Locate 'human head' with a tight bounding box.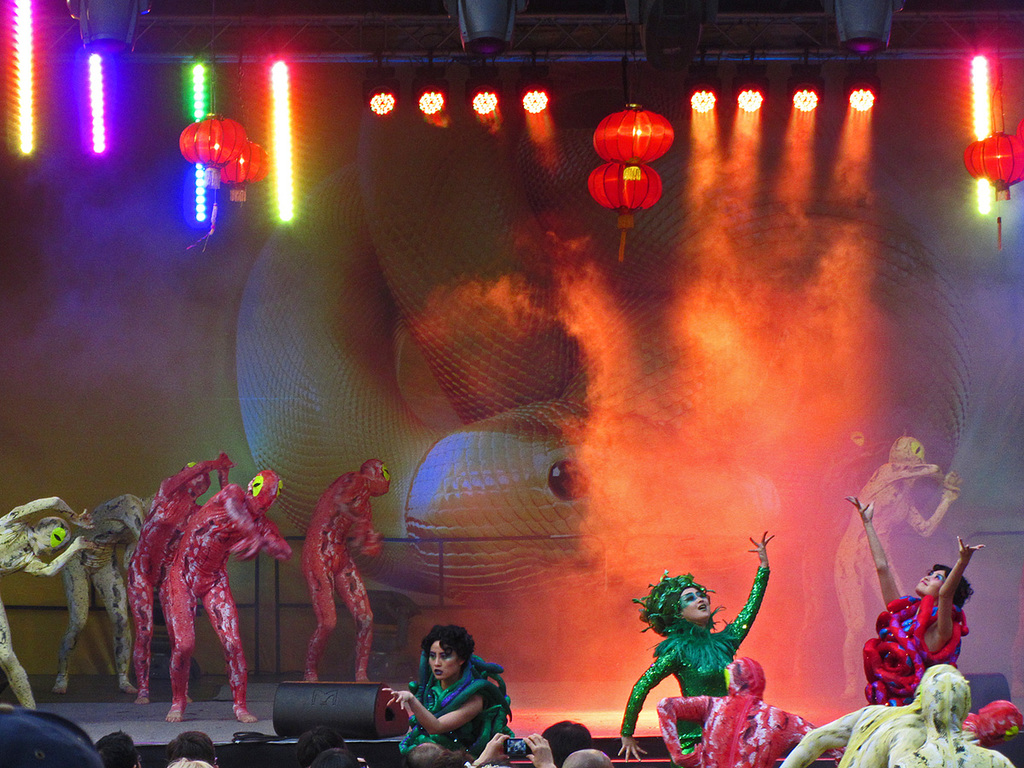
bbox=(718, 655, 765, 701).
